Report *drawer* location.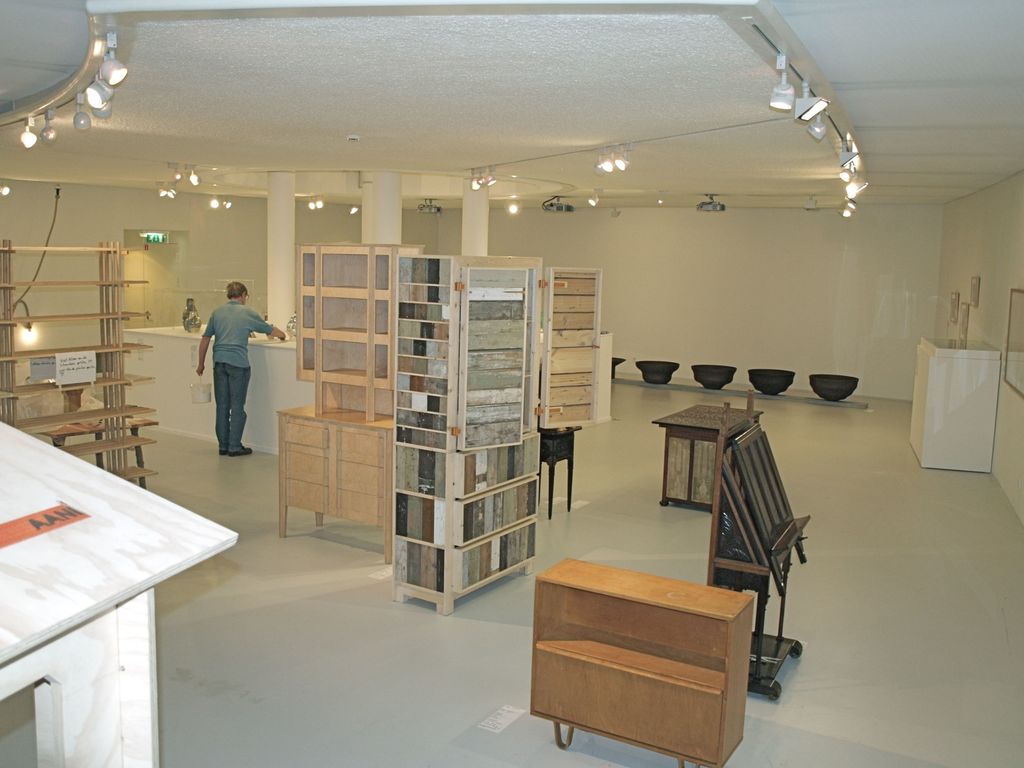
Report: (left=336, top=488, right=385, bottom=514).
